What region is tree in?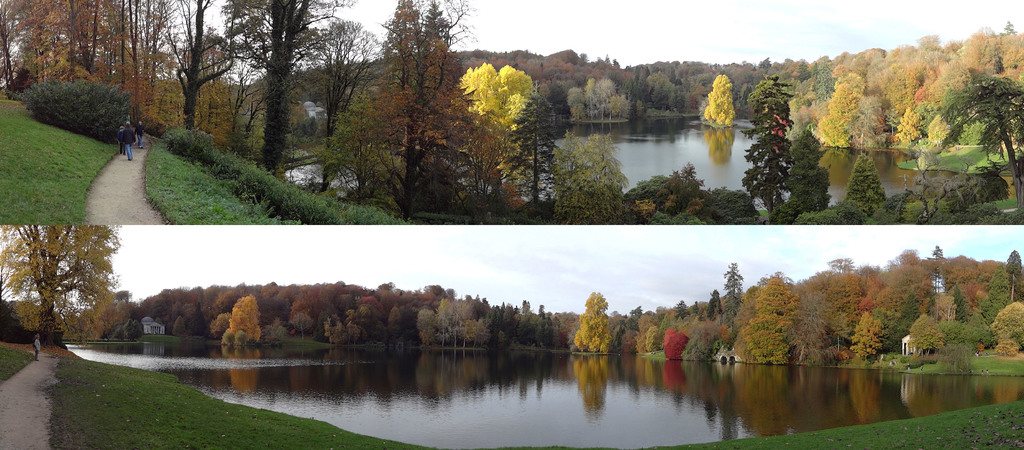
region(877, 240, 916, 302).
